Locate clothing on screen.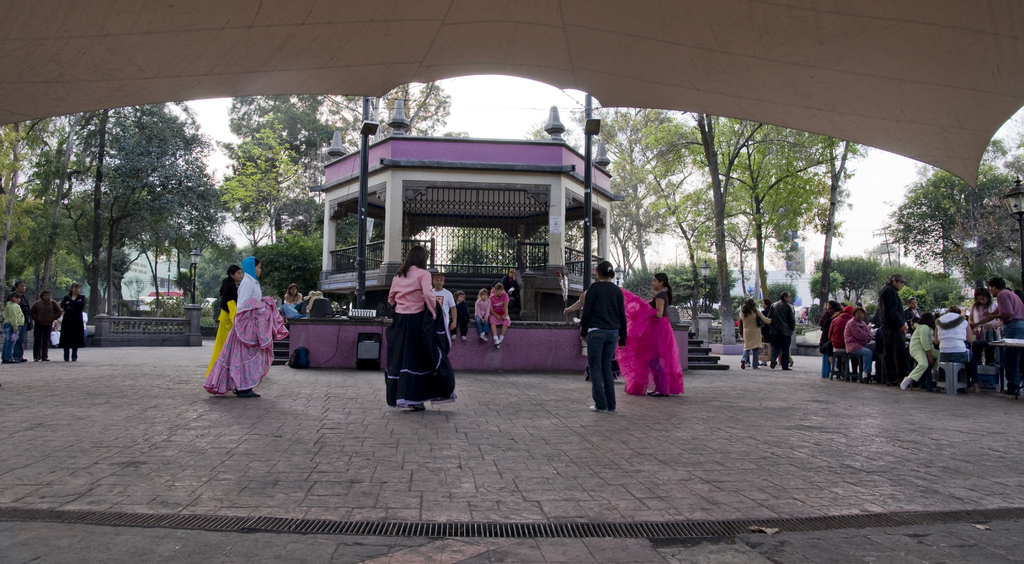
On screen at <box>771,299,796,370</box>.
